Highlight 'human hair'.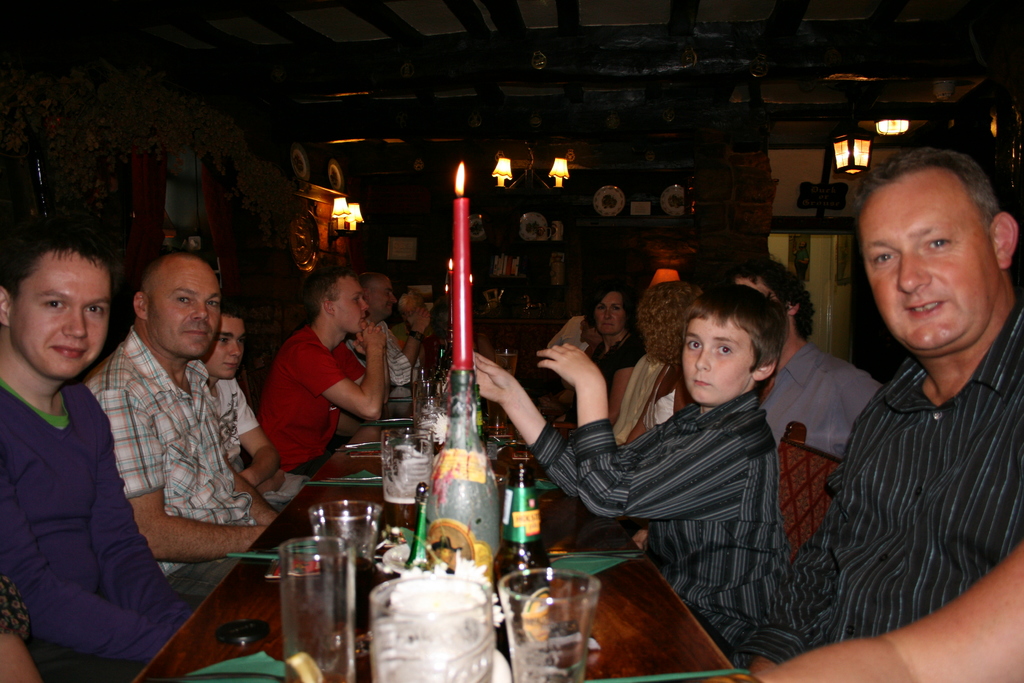
Highlighted region: select_region(0, 227, 116, 311).
